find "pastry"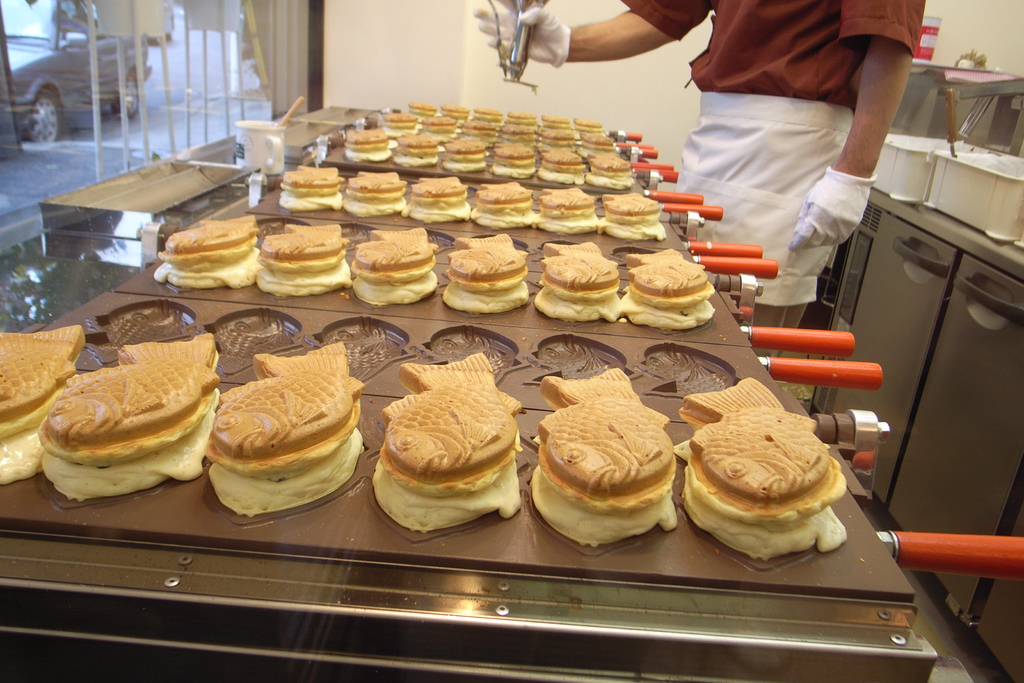
select_region(278, 165, 342, 211)
